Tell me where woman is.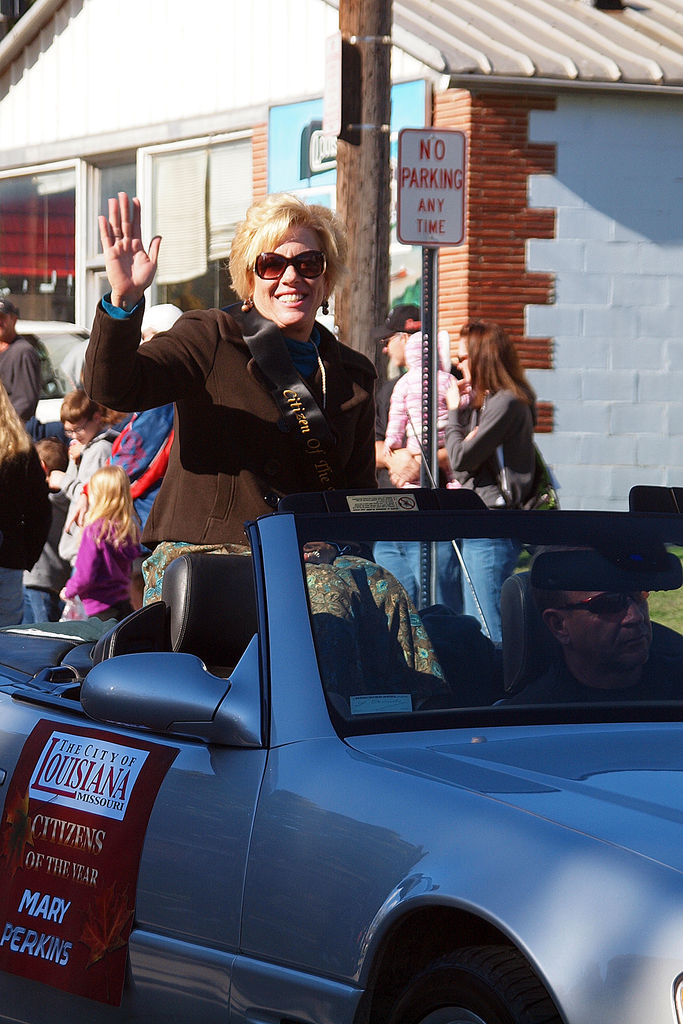
woman is at 0 381 49 624.
